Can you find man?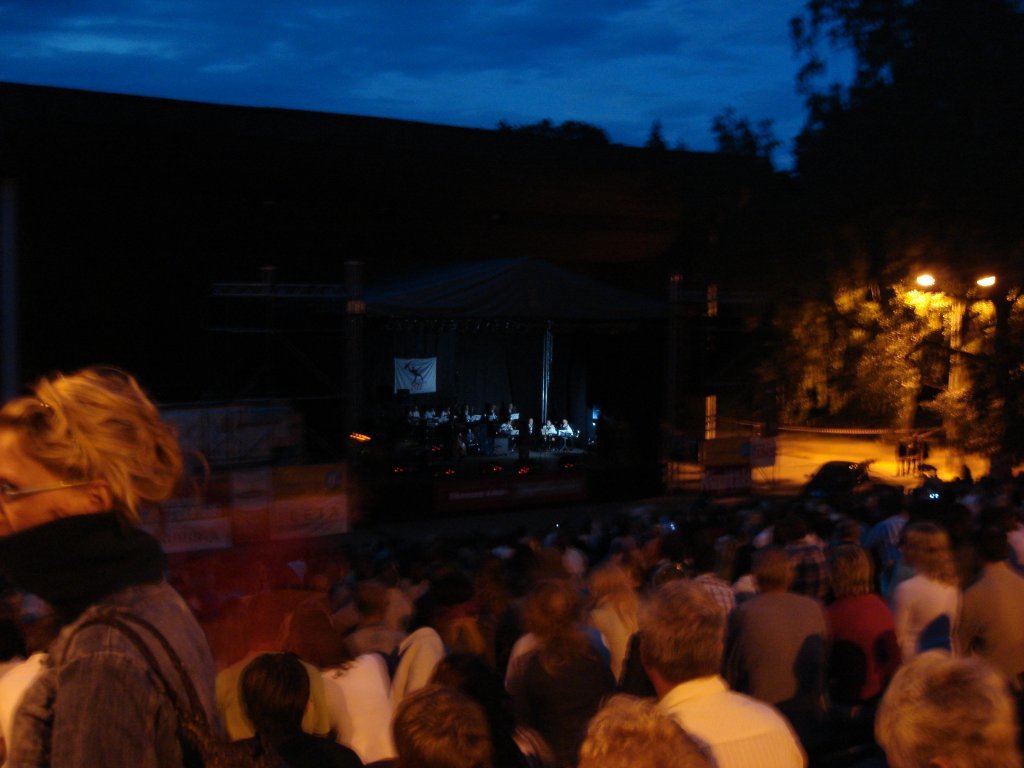
Yes, bounding box: <bbox>560, 420, 574, 441</bbox>.
